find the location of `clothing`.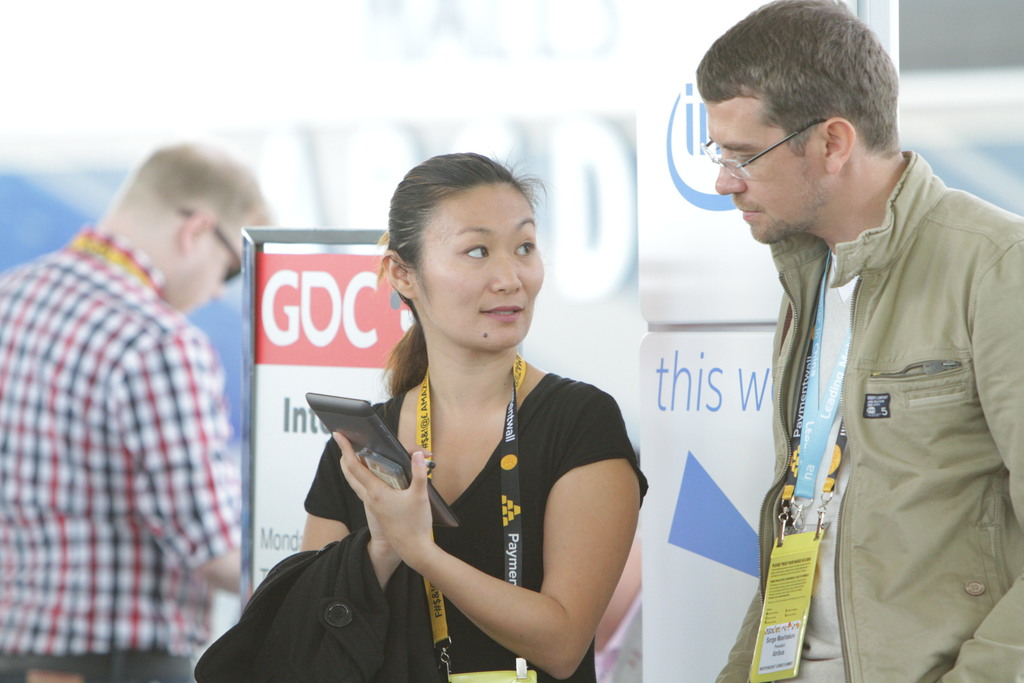
Location: 723,92,1012,639.
